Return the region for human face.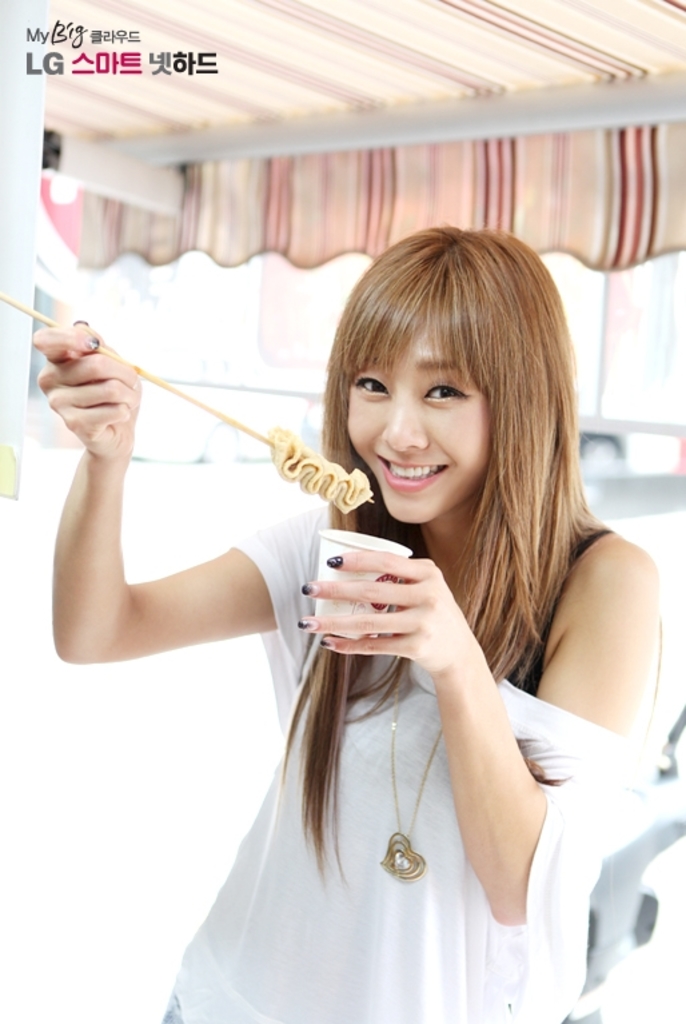
detection(350, 336, 490, 521).
